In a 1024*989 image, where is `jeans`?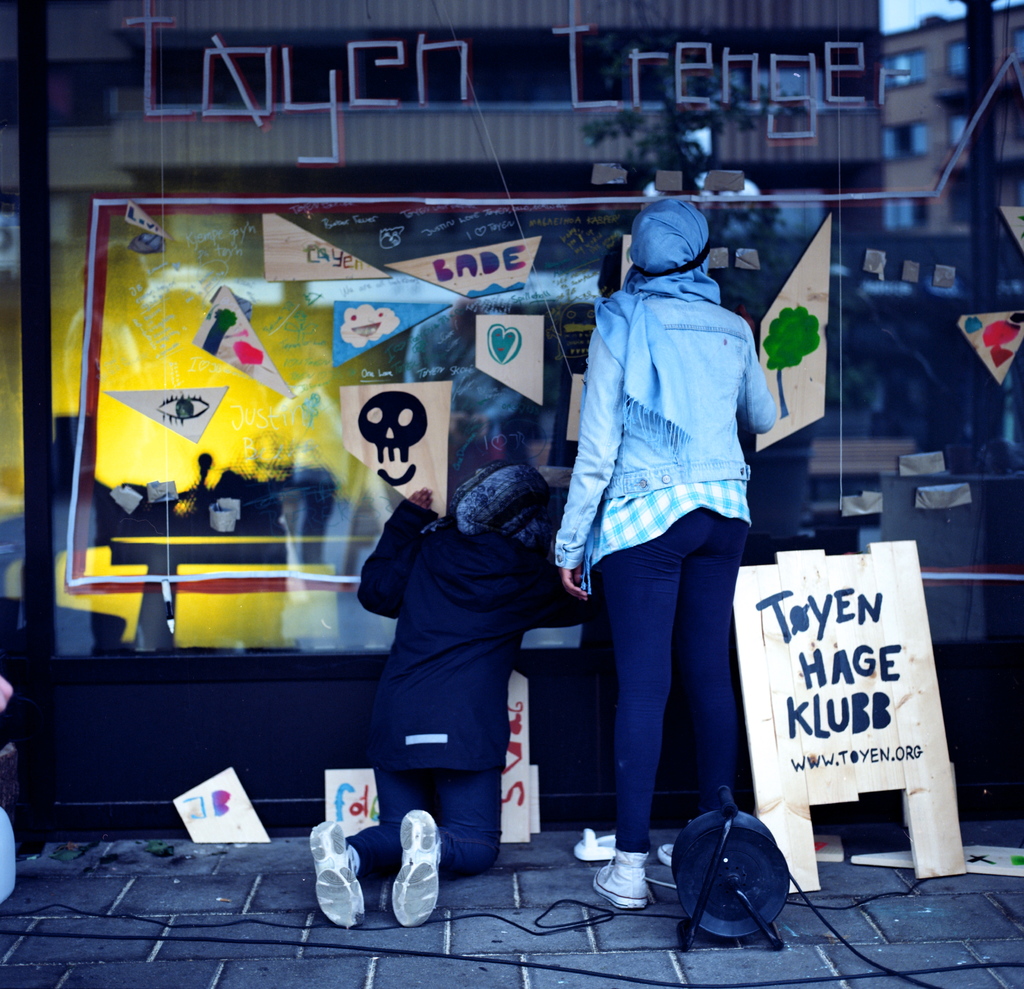
[579,524,744,872].
